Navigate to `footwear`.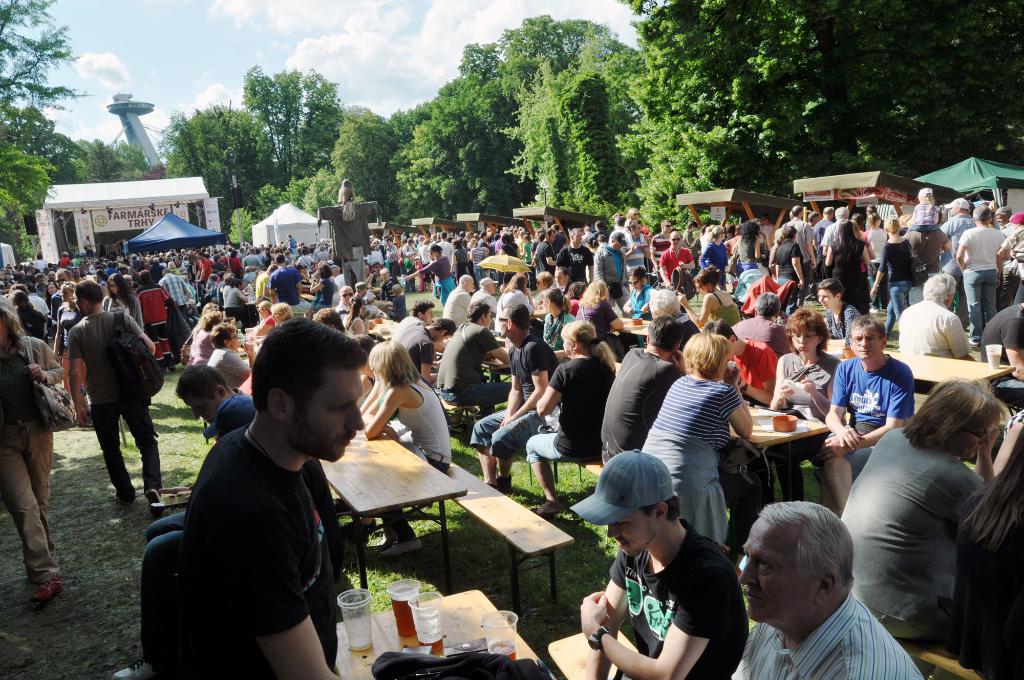
Navigation target: detection(528, 501, 562, 521).
